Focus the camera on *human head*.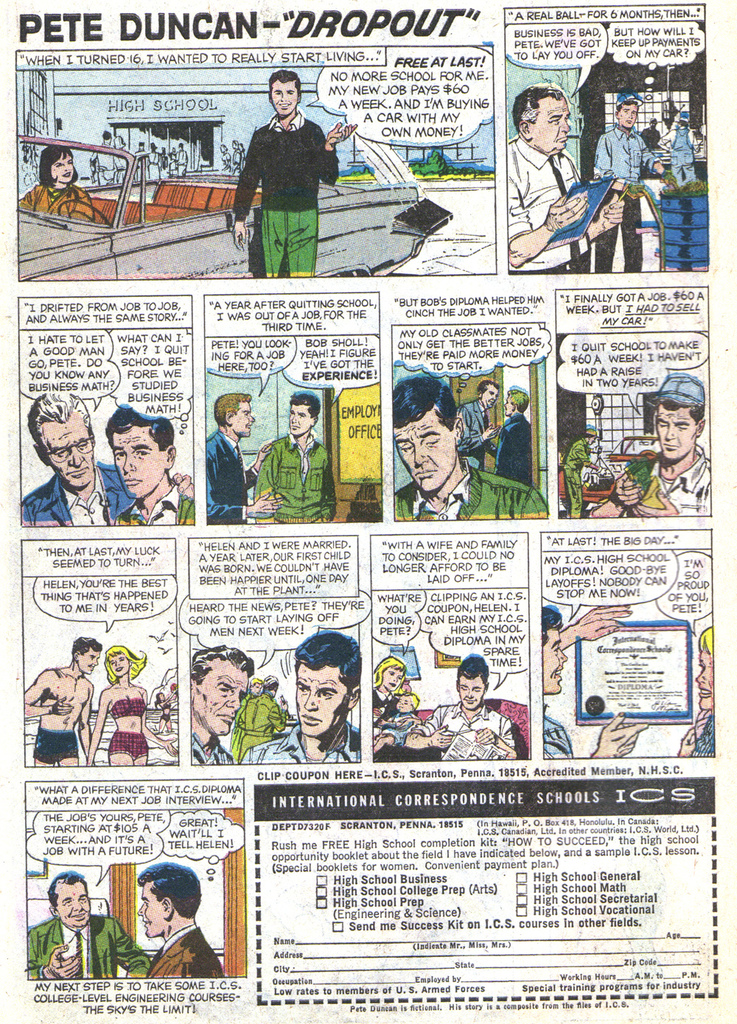
Focus region: pyautogui.locateOnScreen(46, 872, 92, 928).
